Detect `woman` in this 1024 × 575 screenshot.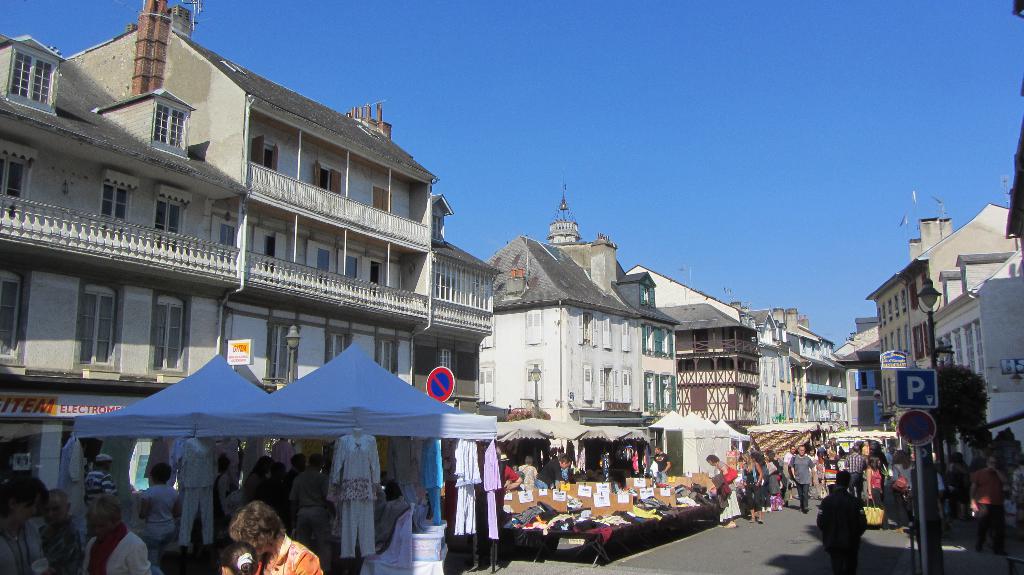
Detection: (left=705, top=453, right=742, bottom=530).
